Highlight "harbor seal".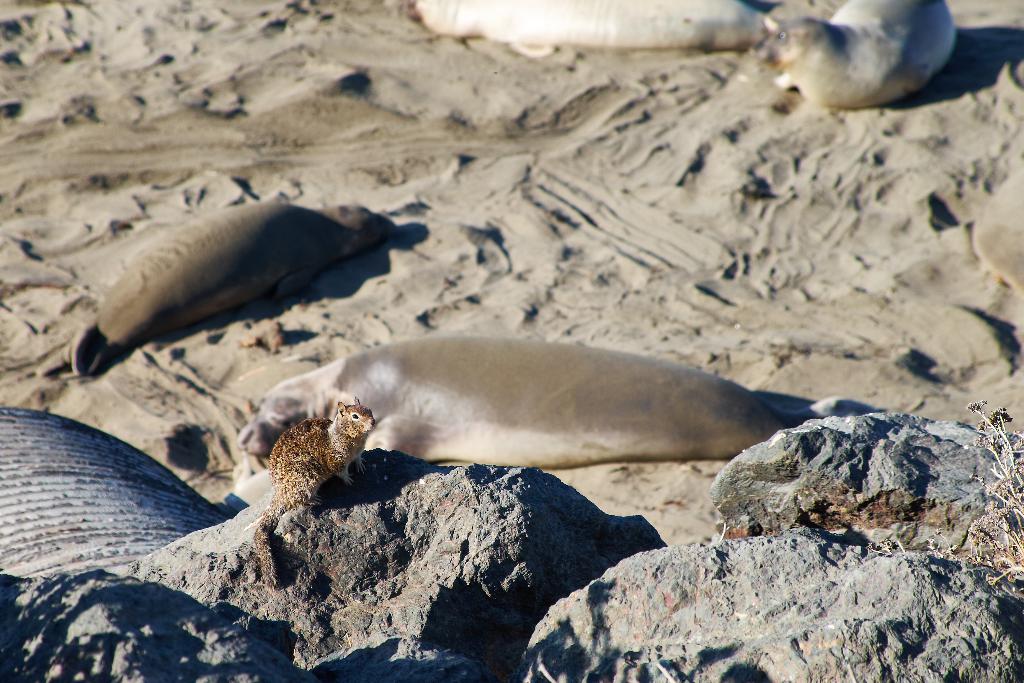
Highlighted region: bbox(408, 0, 772, 60).
